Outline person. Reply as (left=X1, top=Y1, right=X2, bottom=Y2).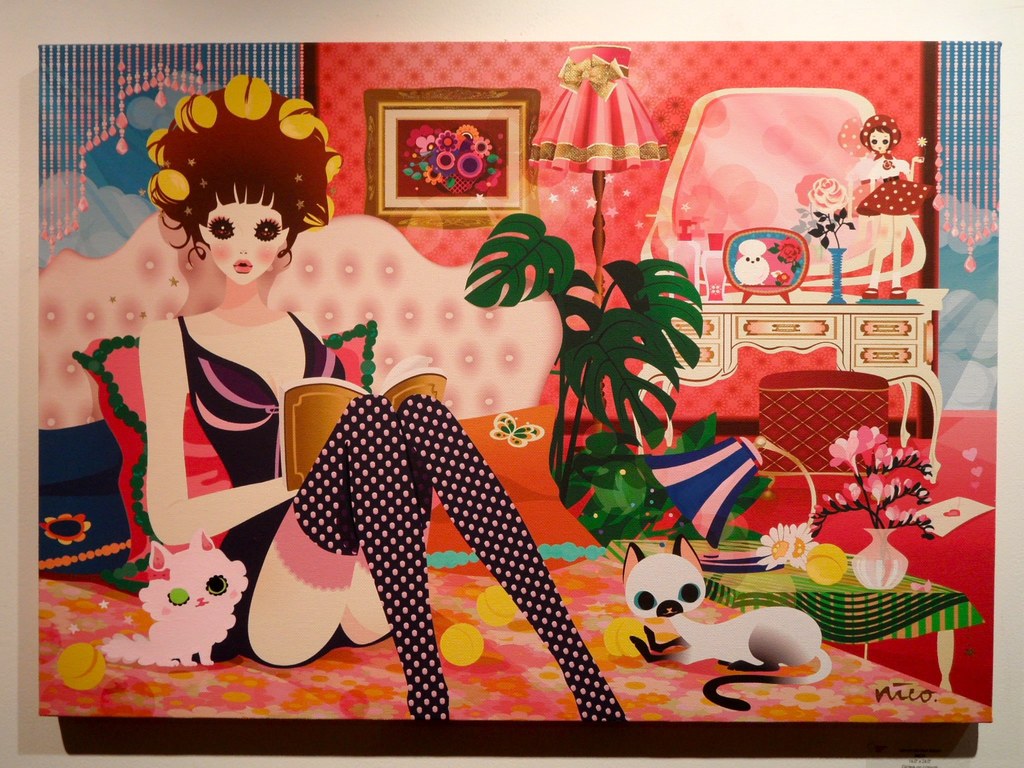
(left=836, top=114, right=925, bottom=300).
